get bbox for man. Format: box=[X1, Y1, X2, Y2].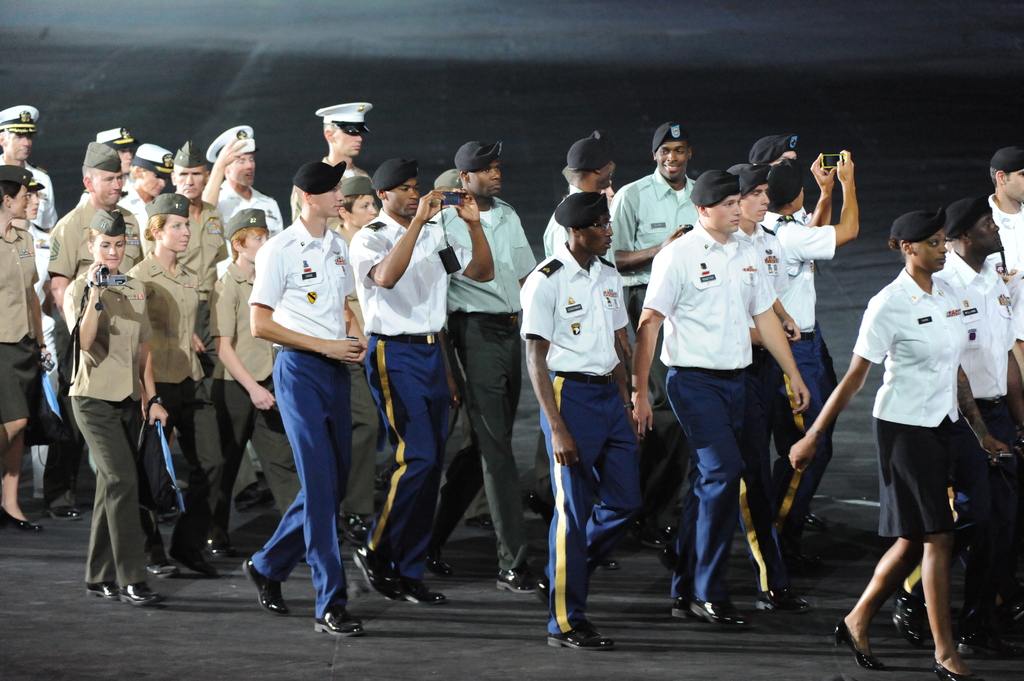
box=[987, 150, 1023, 362].
